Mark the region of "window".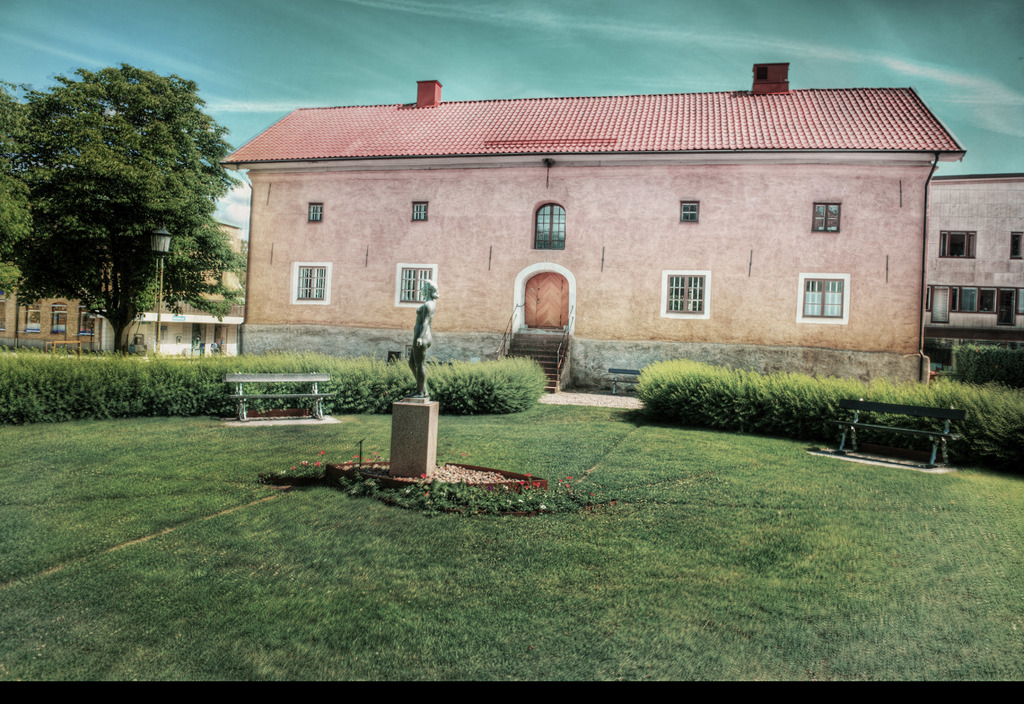
Region: select_region(660, 267, 713, 318).
